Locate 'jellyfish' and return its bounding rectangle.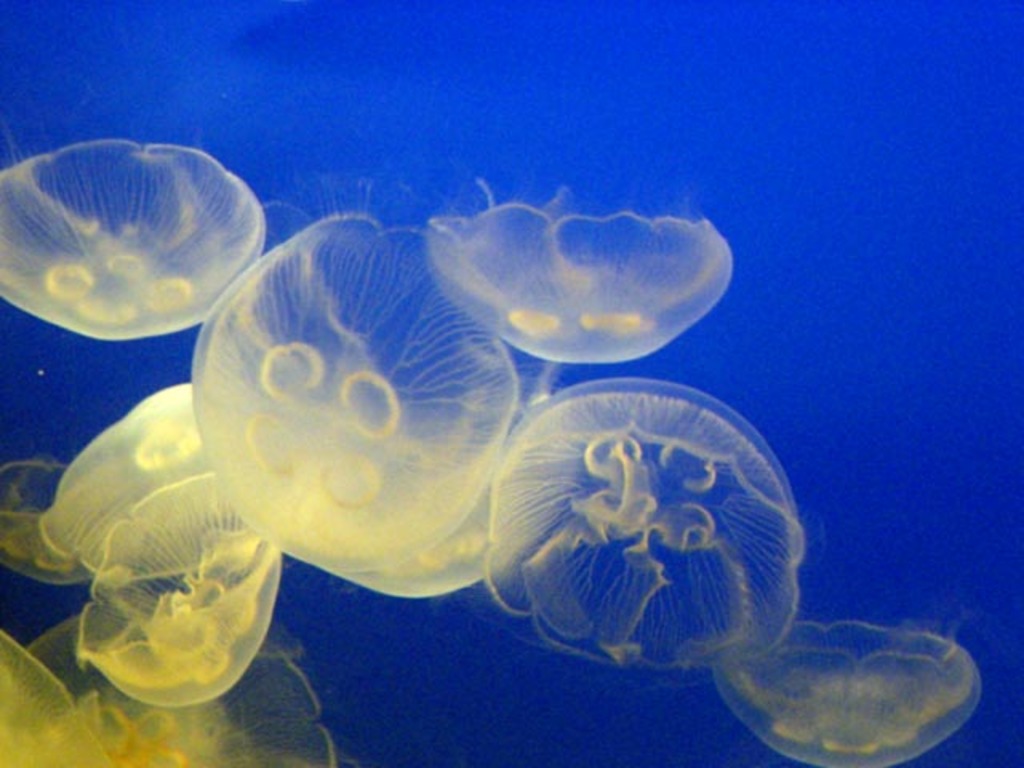
<region>0, 133, 270, 339</region>.
